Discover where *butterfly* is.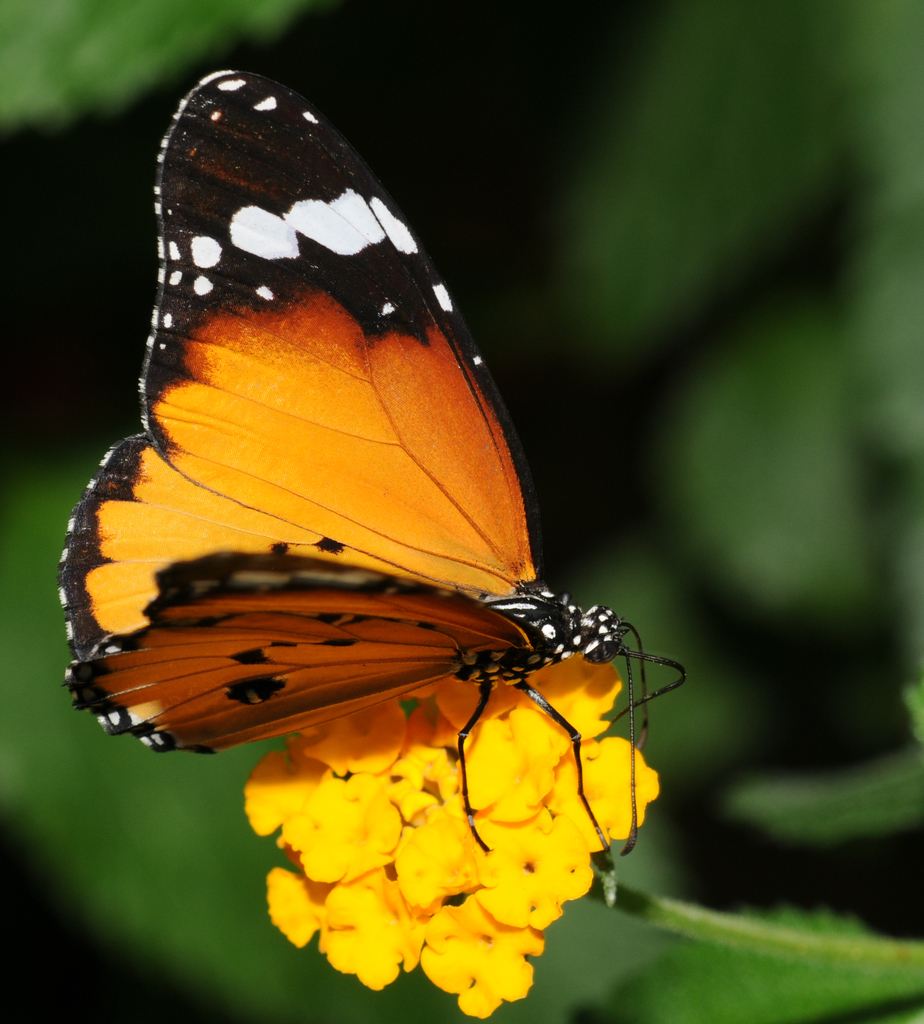
Discovered at Rect(57, 65, 683, 893).
